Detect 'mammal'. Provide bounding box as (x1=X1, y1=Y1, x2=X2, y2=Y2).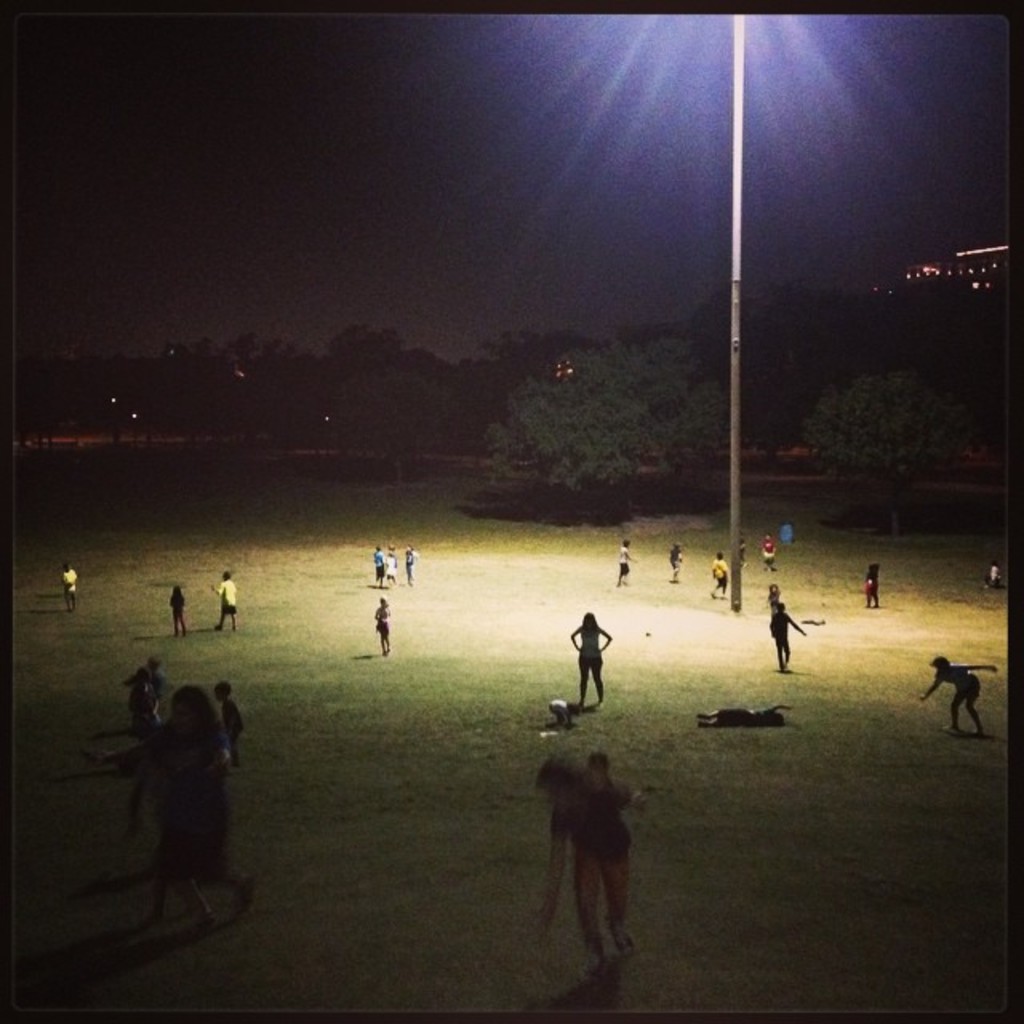
(x1=208, y1=680, x2=251, y2=765).
